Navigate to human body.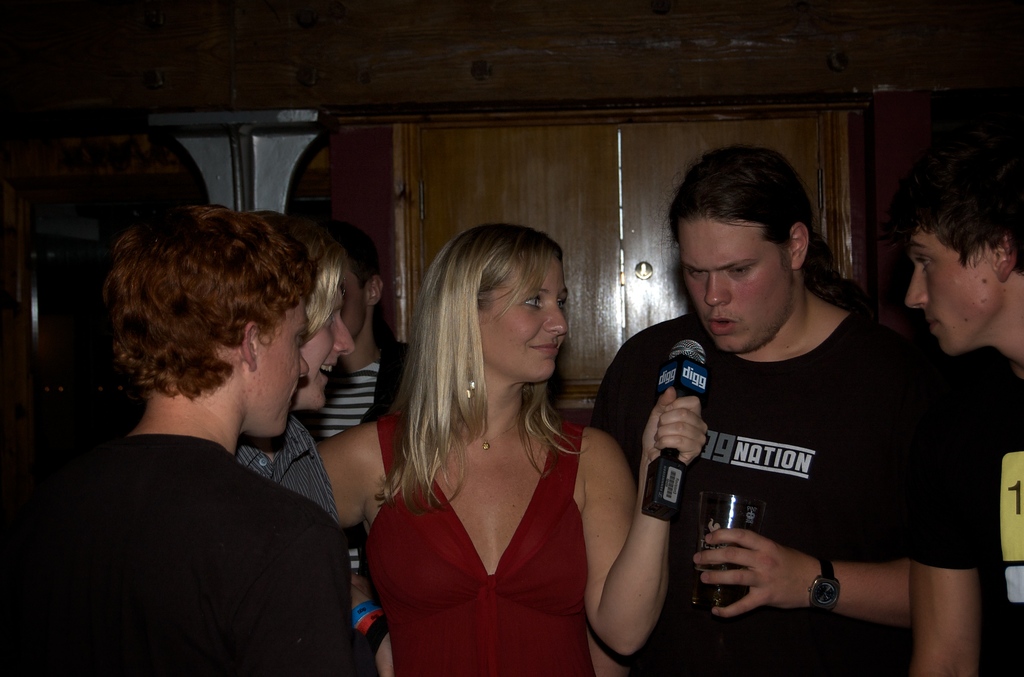
Navigation target: pyautogui.locateOnScreen(905, 162, 1023, 676).
